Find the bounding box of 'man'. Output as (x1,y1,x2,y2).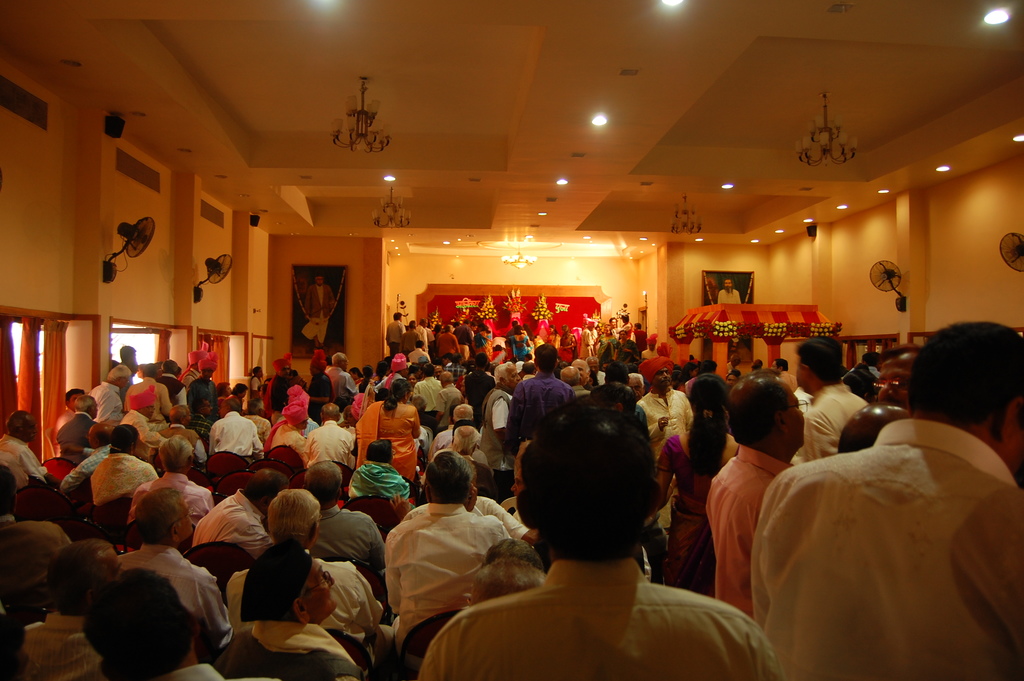
(380,450,514,647).
